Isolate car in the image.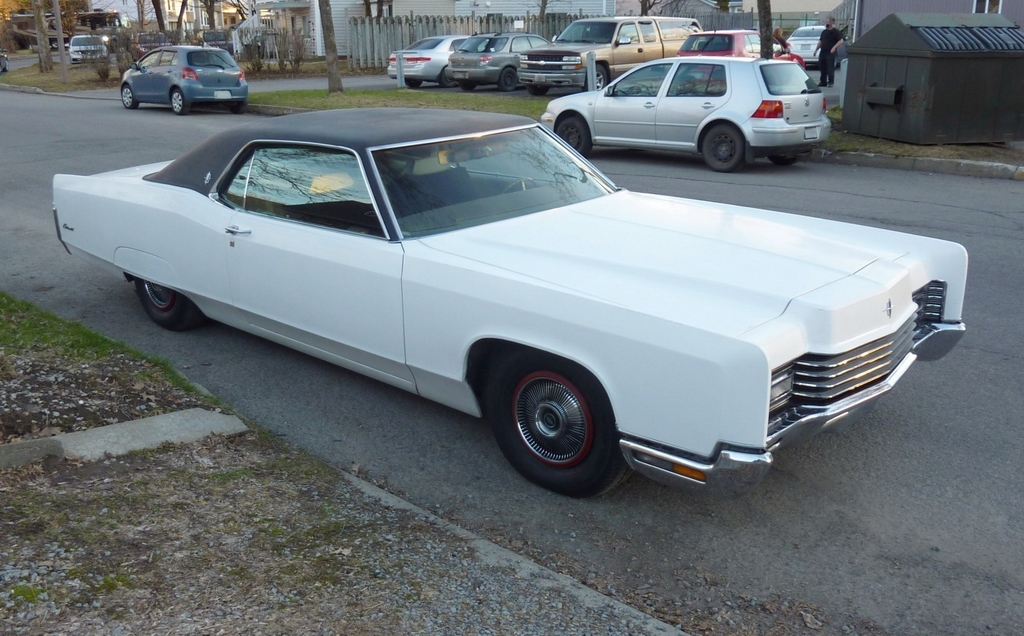
Isolated region: (67,34,110,60).
